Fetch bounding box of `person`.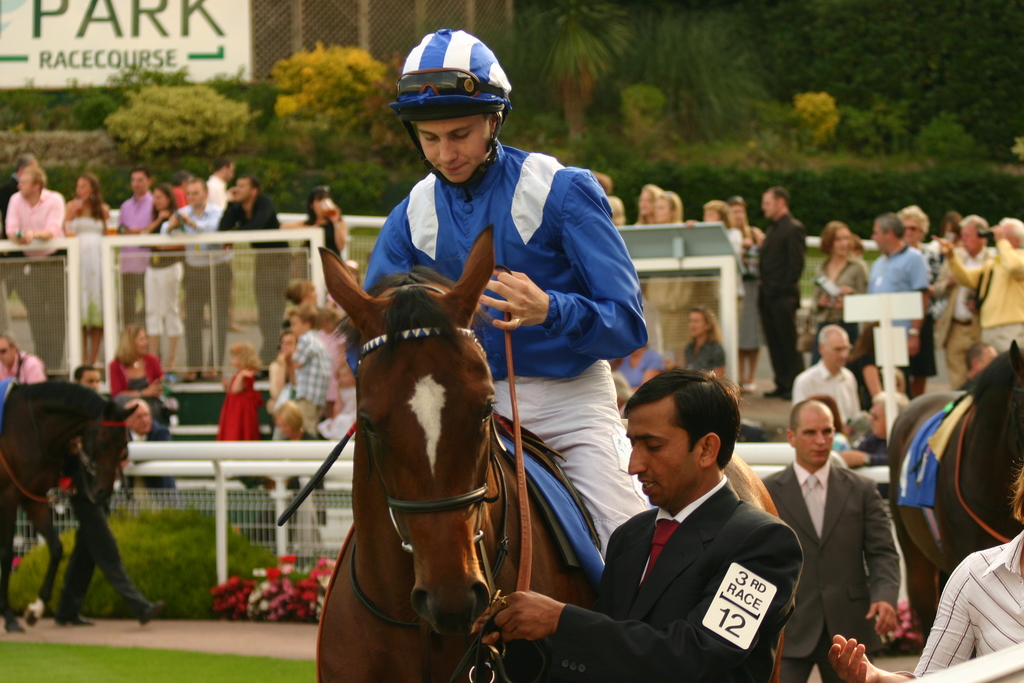
Bbox: [x1=110, y1=323, x2=159, y2=403].
